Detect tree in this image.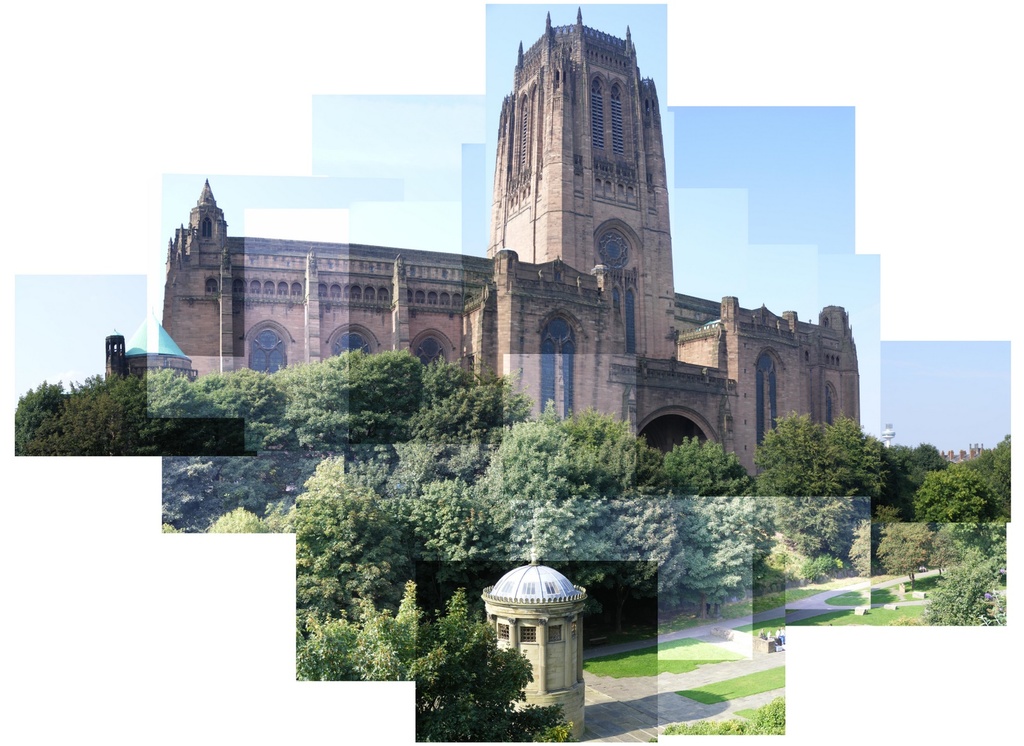
Detection: (664,437,776,621).
